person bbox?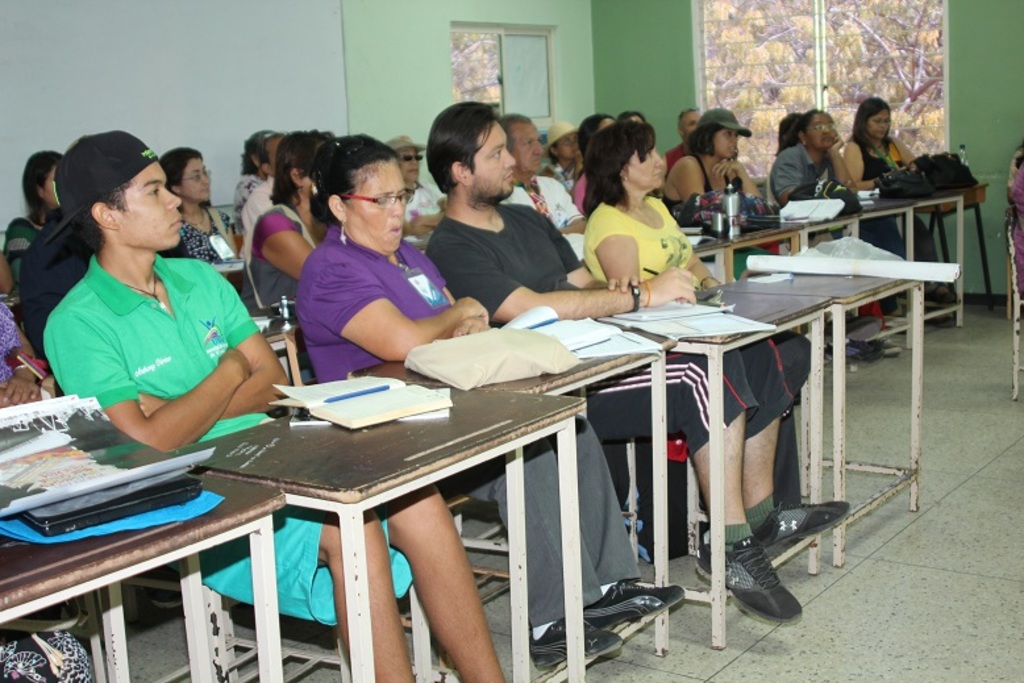
230 129 278 225
